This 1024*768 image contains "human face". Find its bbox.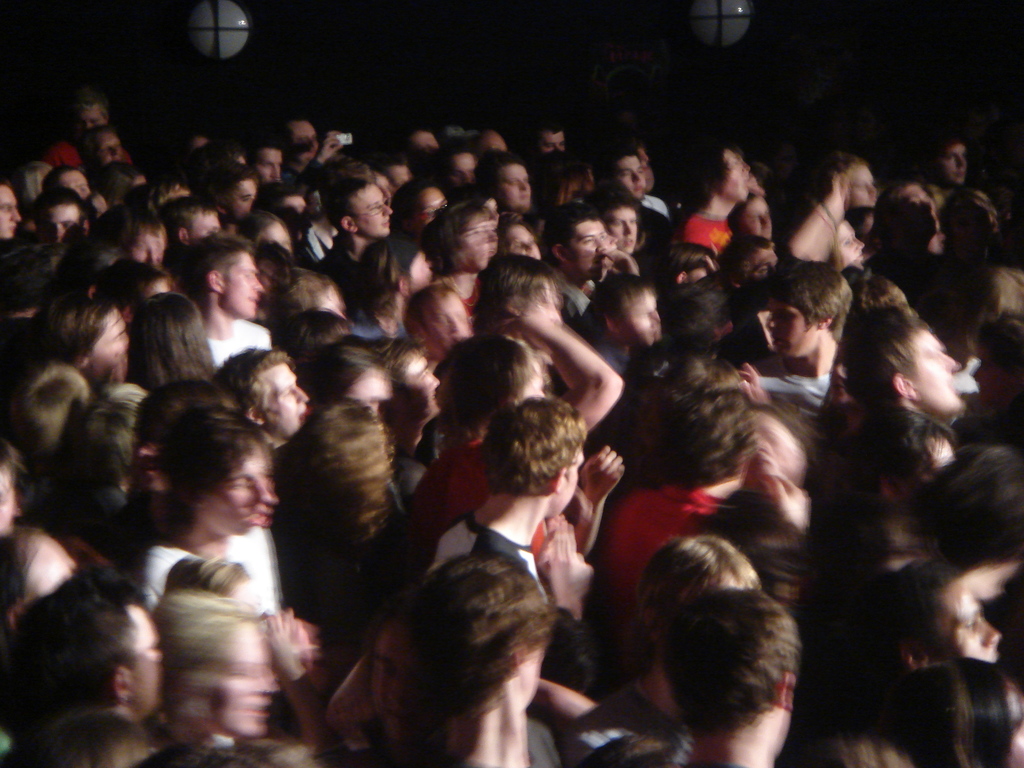
(left=447, top=211, right=511, bottom=273).
